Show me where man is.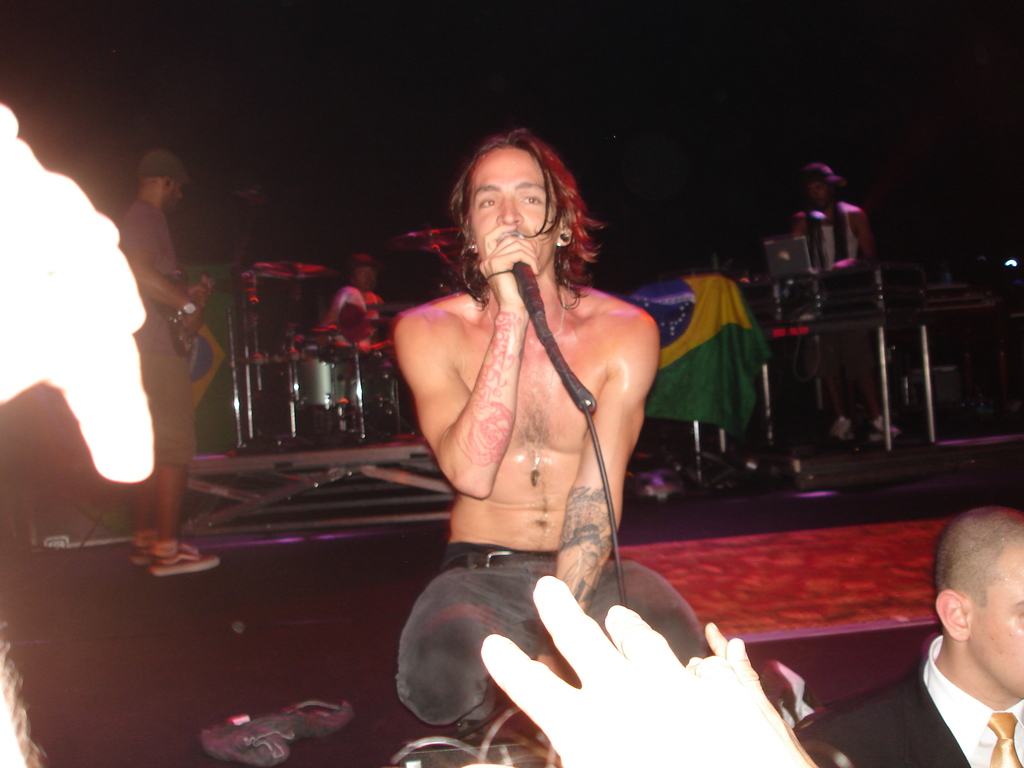
man is at [left=396, top=127, right=709, bottom=723].
